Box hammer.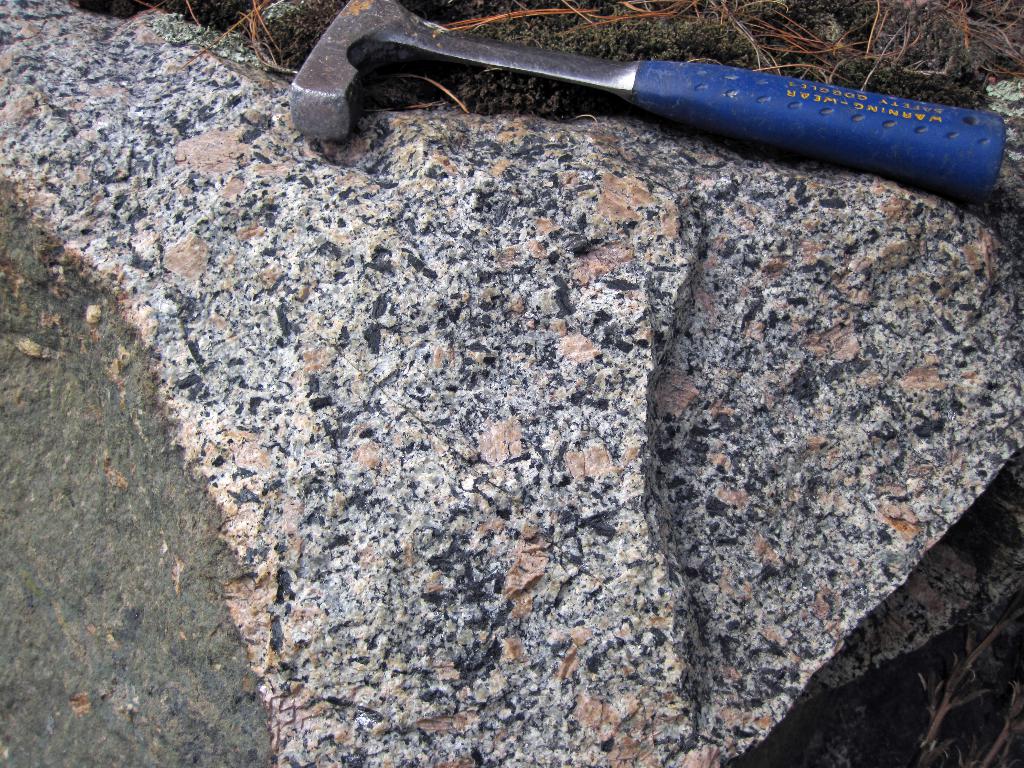
{"x1": 300, "y1": 0, "x2": 995, "y2": 141}.
